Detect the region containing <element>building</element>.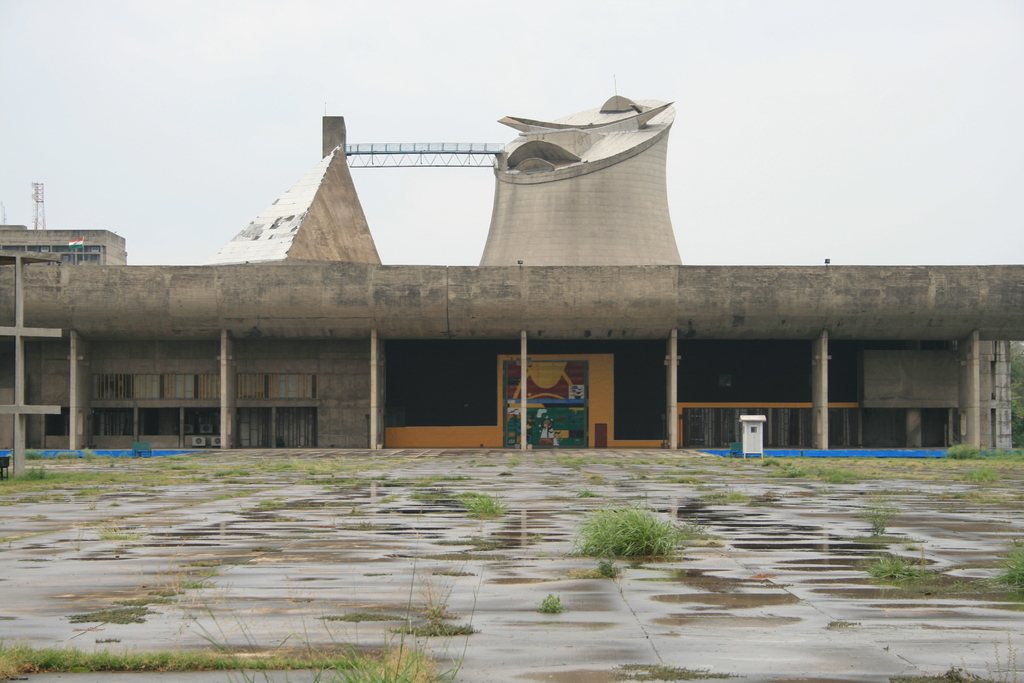
detection(0, 225, 127, 267).
